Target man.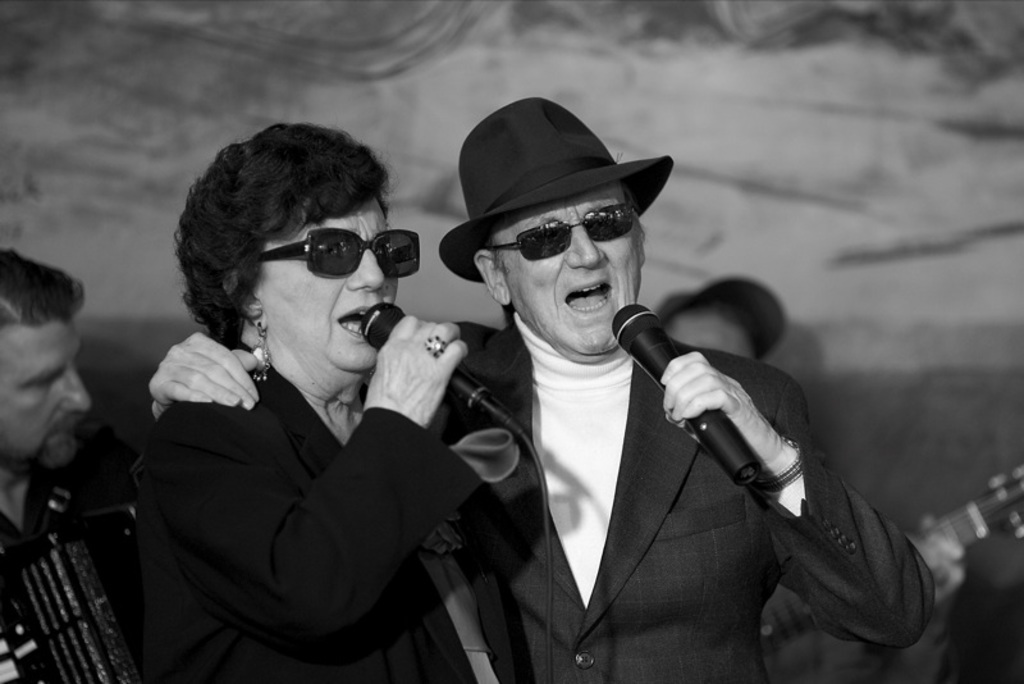
Target region: [206, 128, 797, 662].
